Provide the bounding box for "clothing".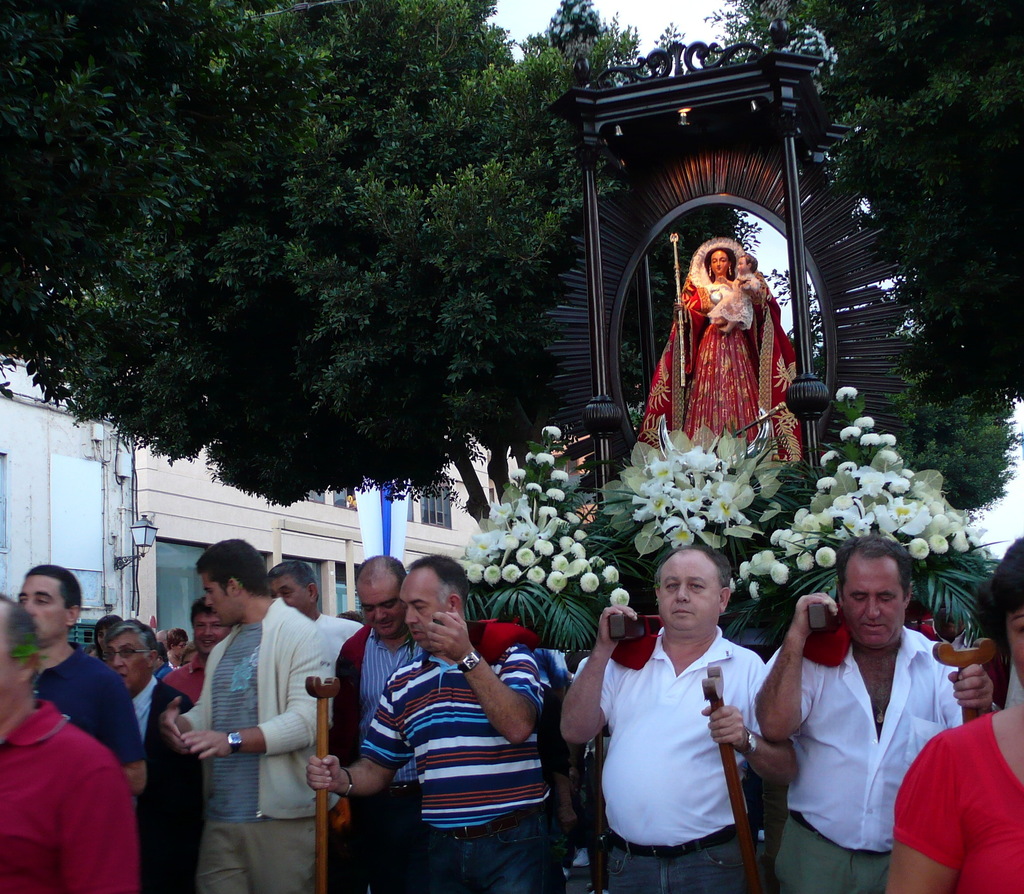
Rect(585, 624, 765, 893).
